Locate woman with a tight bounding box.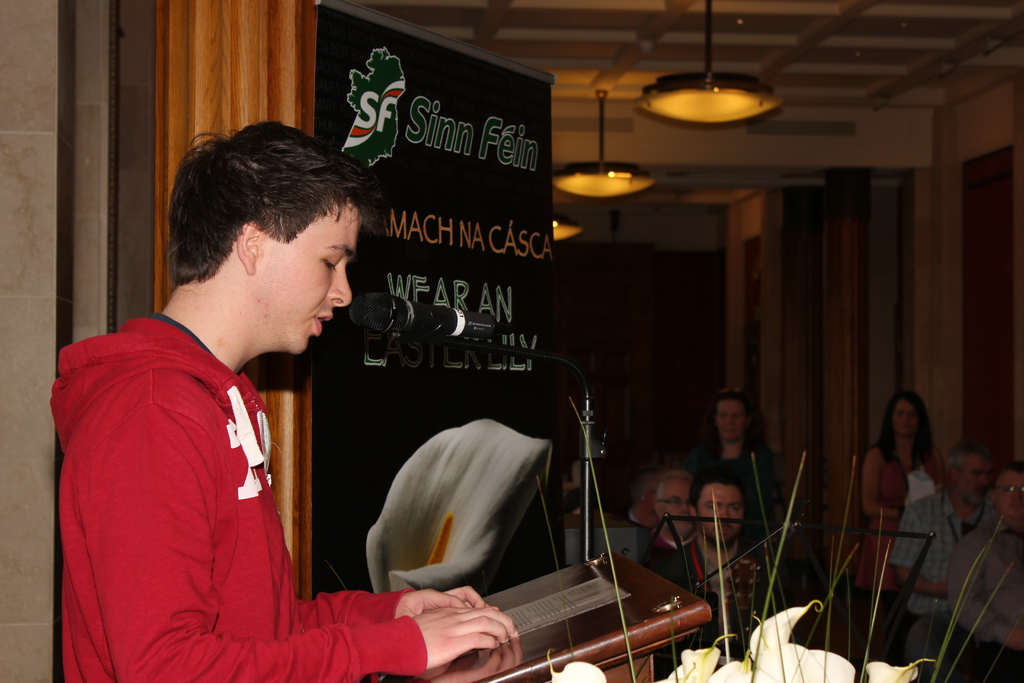
bbox=[855, 384, 950, 586].
